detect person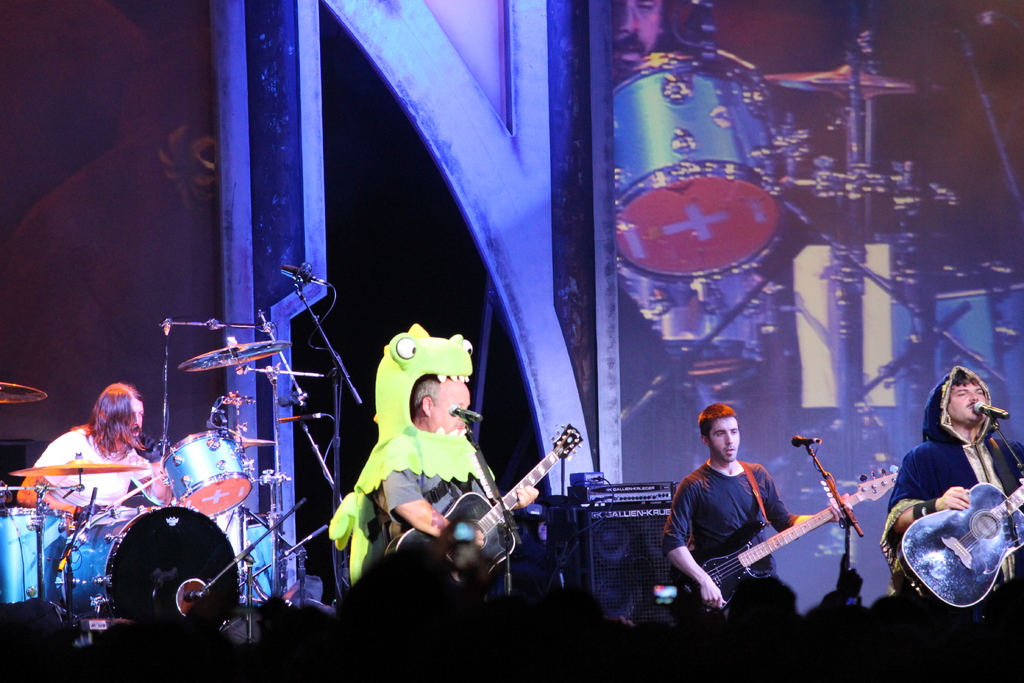
[15, 382, 173, 517]
